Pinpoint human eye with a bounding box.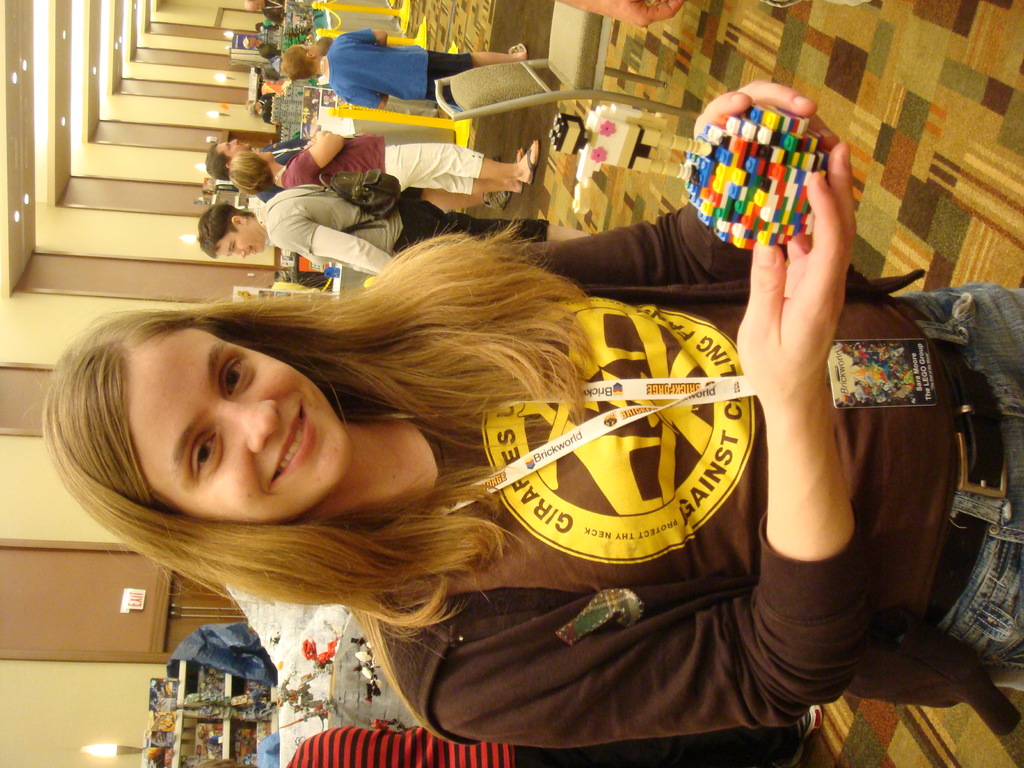
(217,355,245,400).
